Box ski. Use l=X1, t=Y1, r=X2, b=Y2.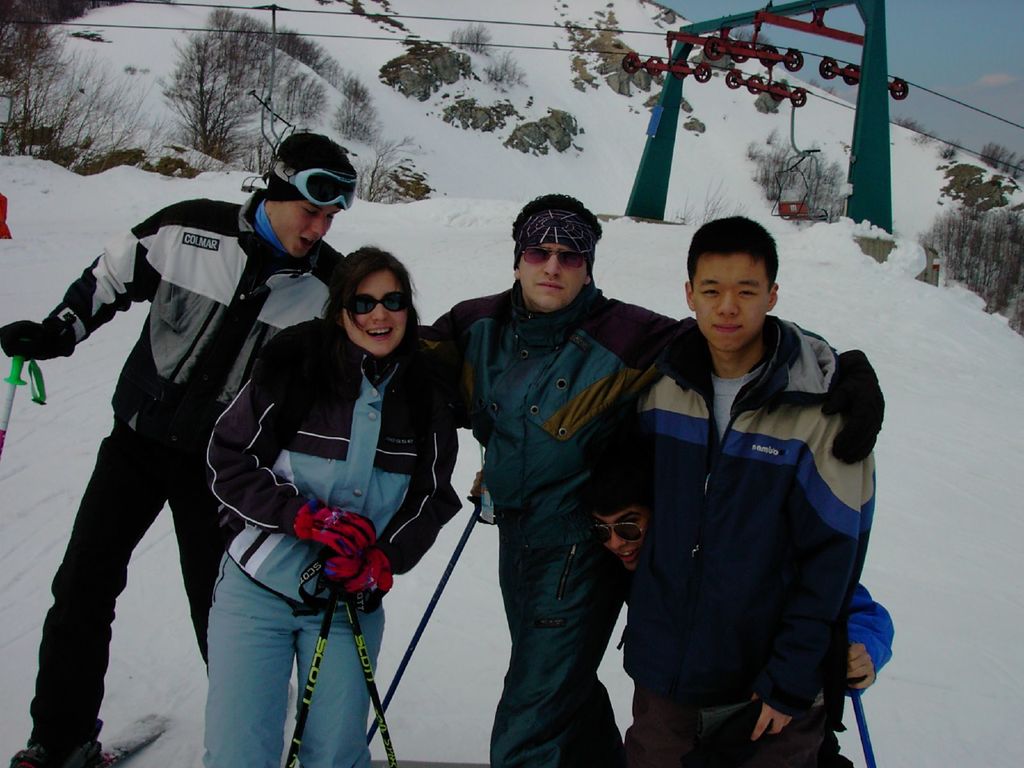
l=88, t=696, r=191, b=767.
